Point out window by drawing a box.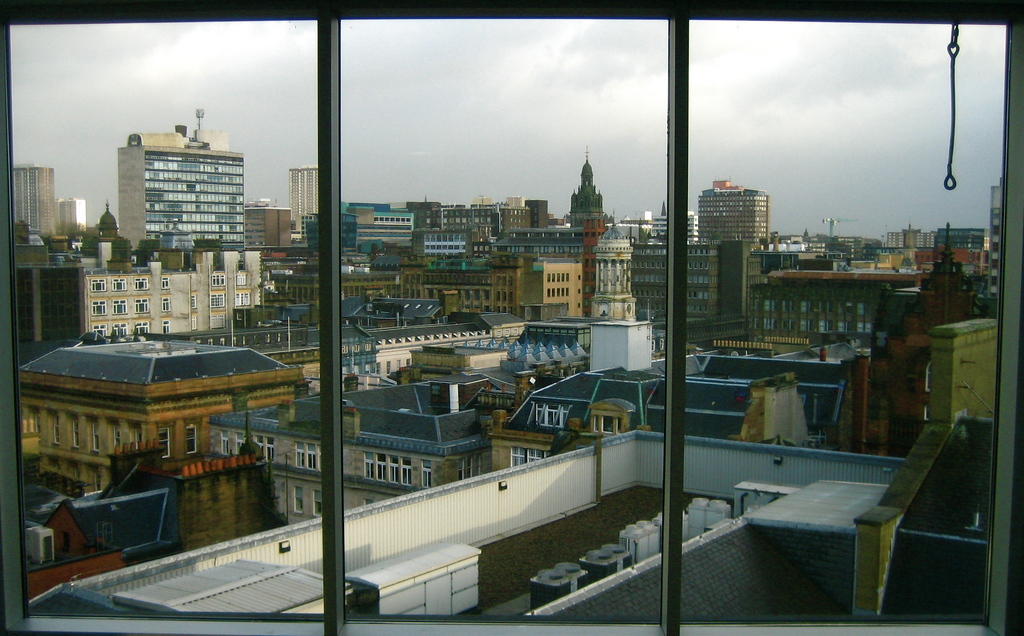
{"left": 161, "top": 282, "right": 170, "bottom": 291}.
